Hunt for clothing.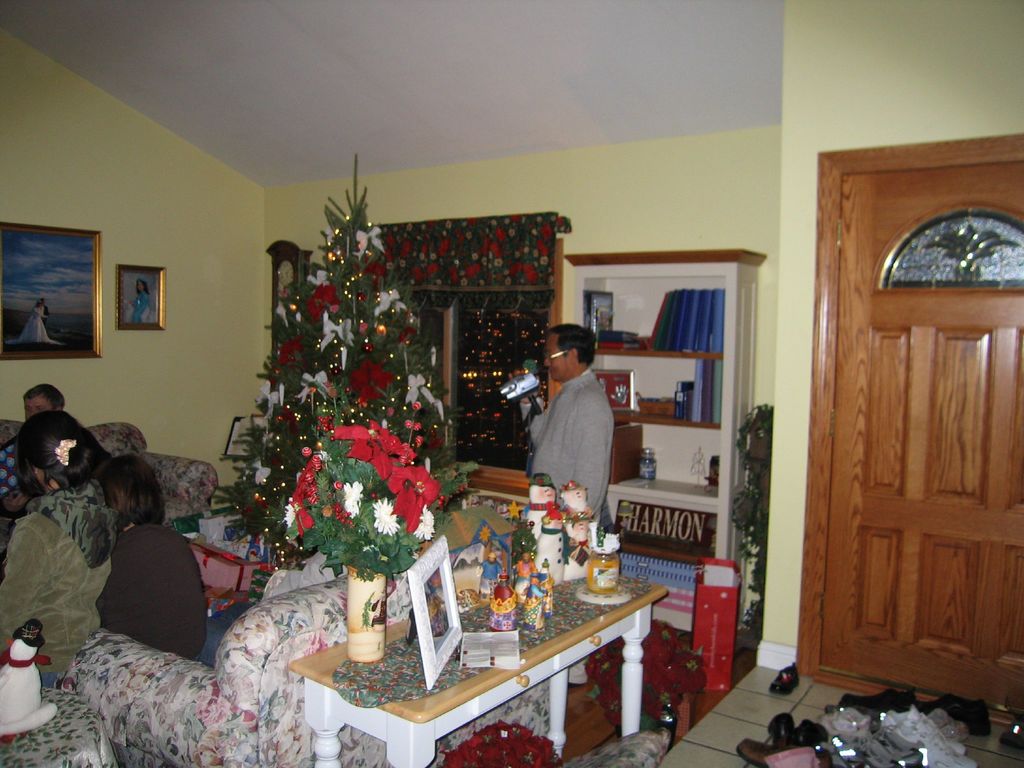
Hunted down at {"x1": 515, "y1": 359, "x2": 626, "y2": 538}.
